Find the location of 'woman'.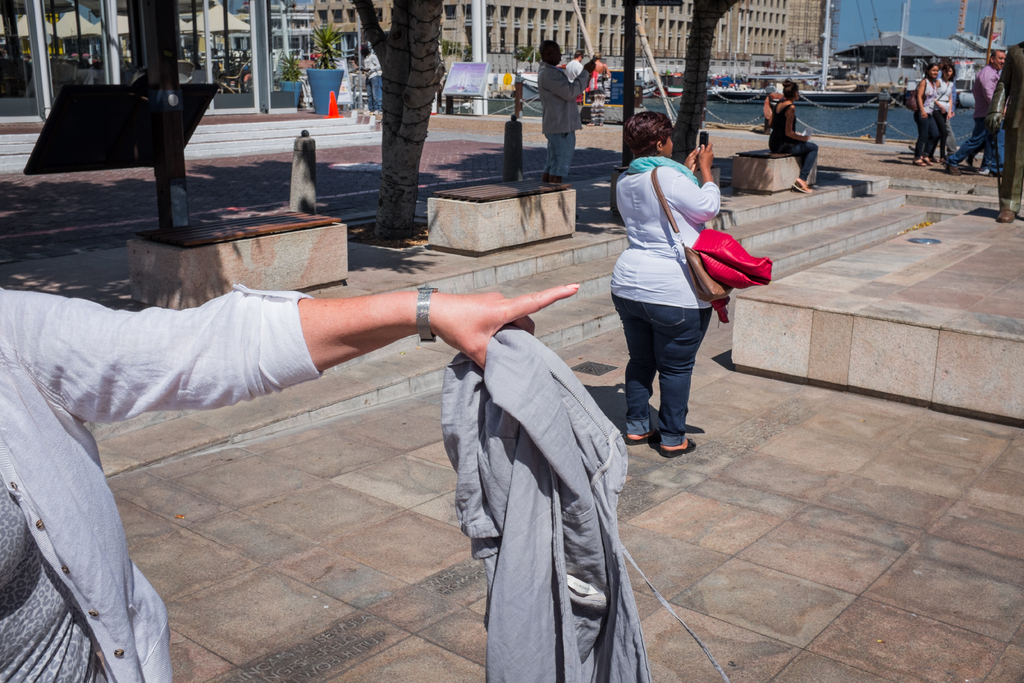
Location: x1=772 y1=73 x2=816 y2=192.
